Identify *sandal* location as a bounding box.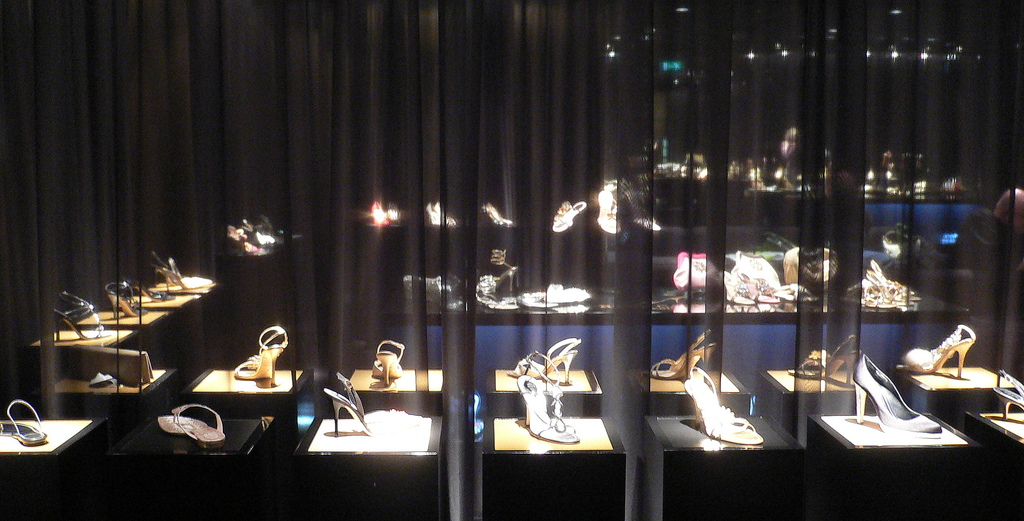
x1=681, y1=364, x2=761, y2=440.
